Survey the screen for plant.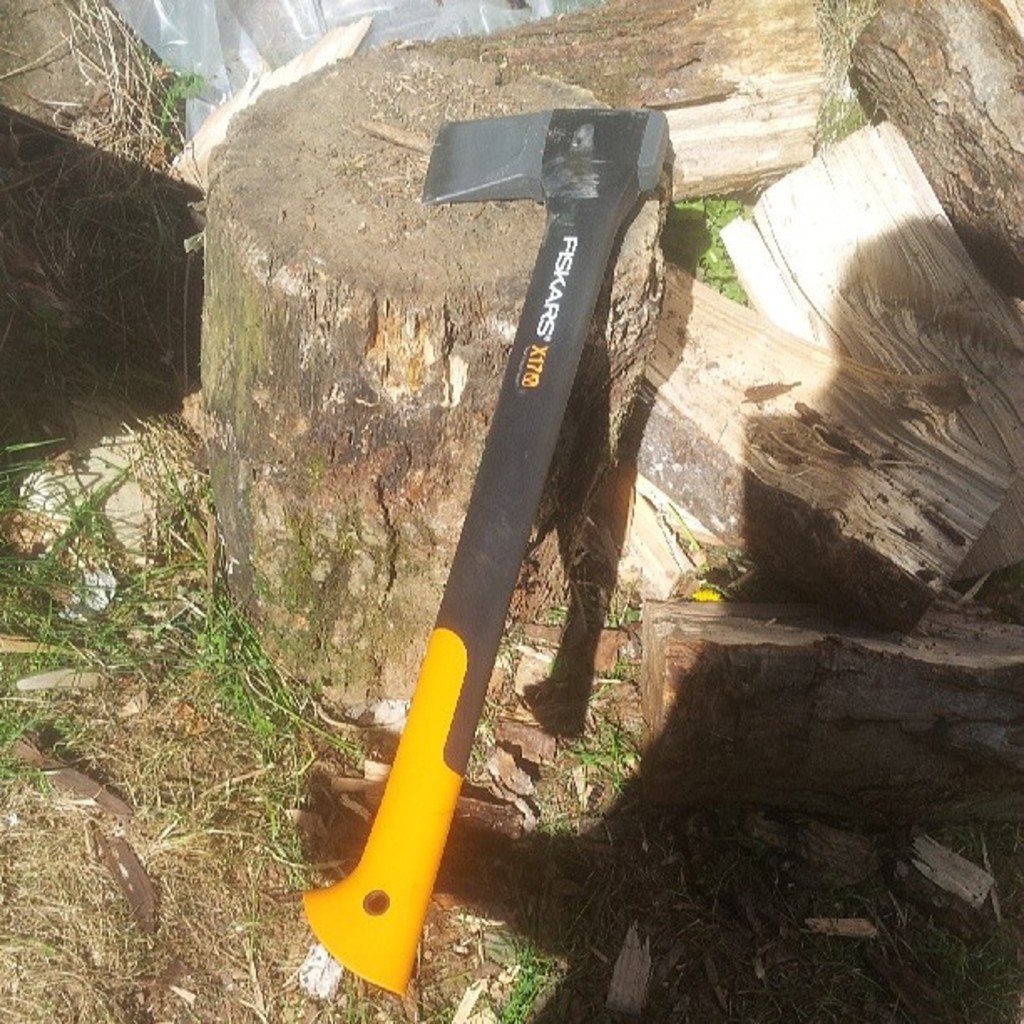
Survey found: bbox=(393, 813, 1022, 1022).
